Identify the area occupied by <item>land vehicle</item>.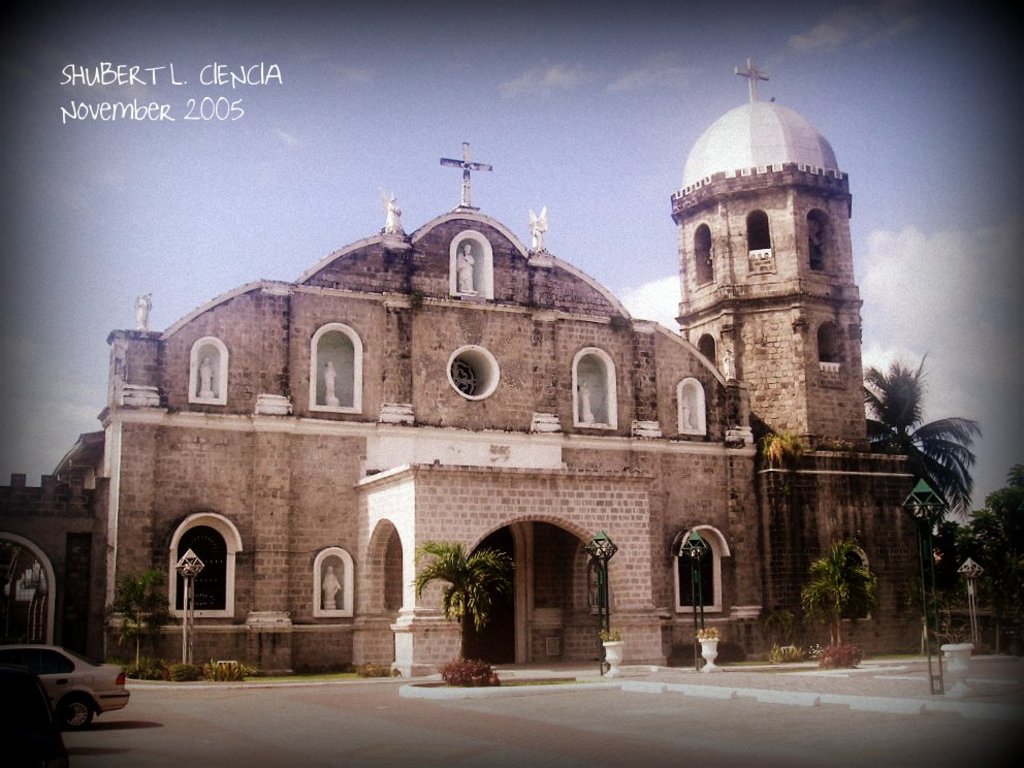
Area: BBox(5, 638, 131, 740).
